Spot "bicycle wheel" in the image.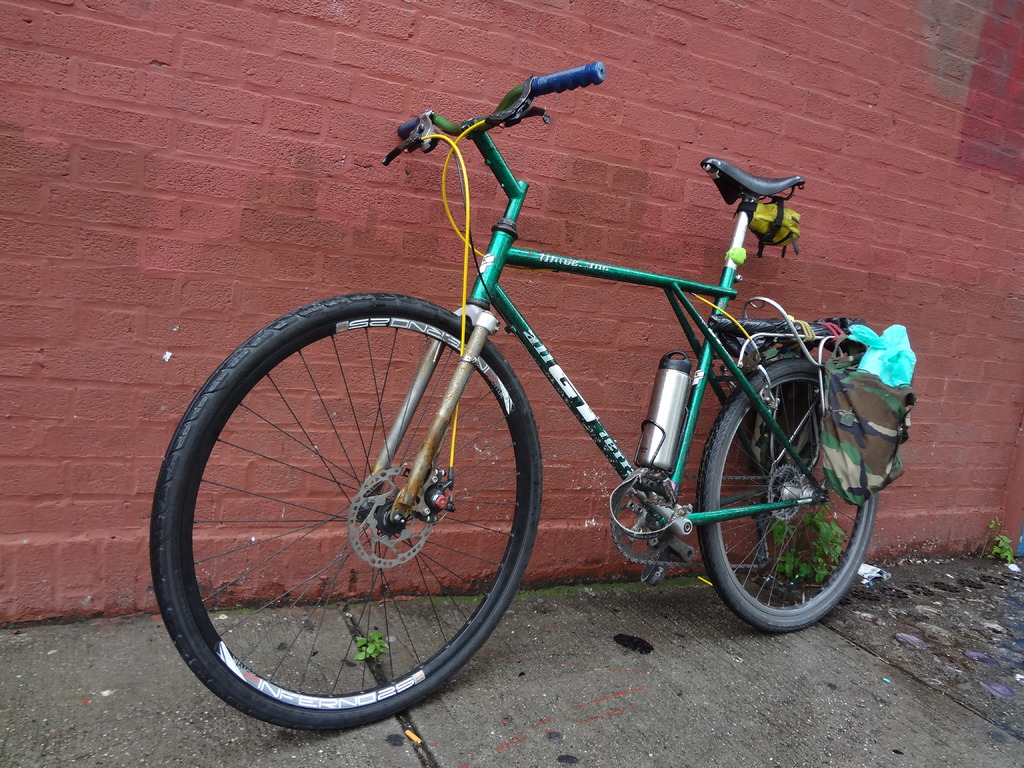
"bicycle wheel" found at crop(144, 291, 543, 733).
